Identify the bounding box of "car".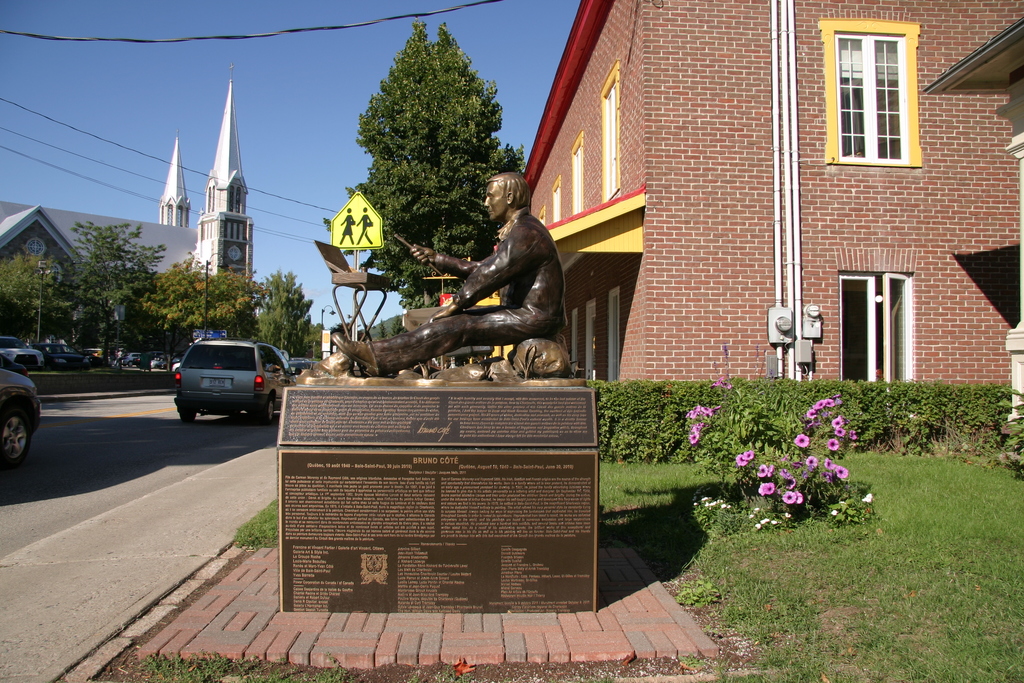
[left=0, top=352, right=31, bottom=379].
